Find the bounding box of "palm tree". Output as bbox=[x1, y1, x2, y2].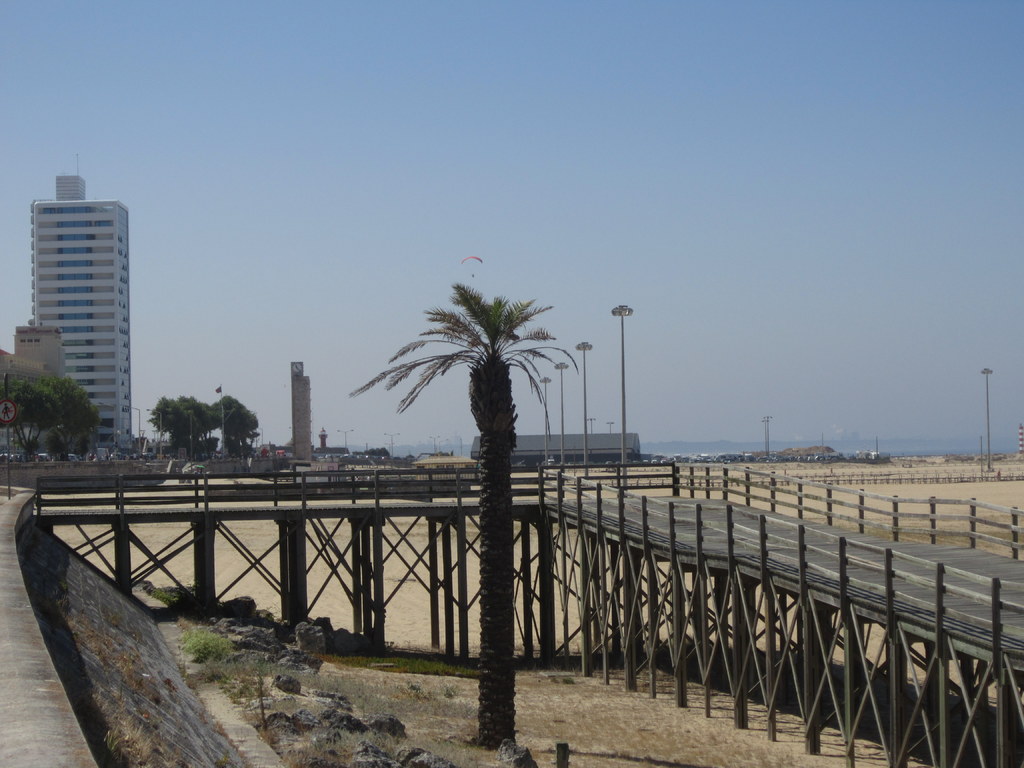
bbox=[346, 280, 579, 749].
